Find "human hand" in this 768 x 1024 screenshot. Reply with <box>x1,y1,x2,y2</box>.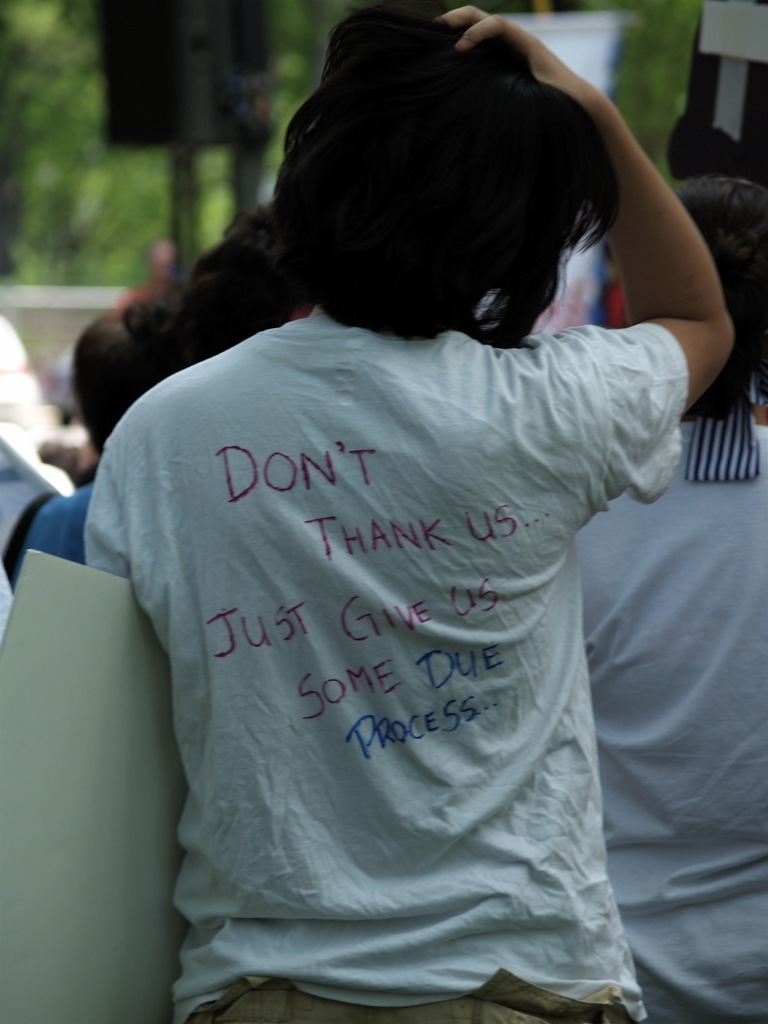
<box>433,3,600,111</box>.
